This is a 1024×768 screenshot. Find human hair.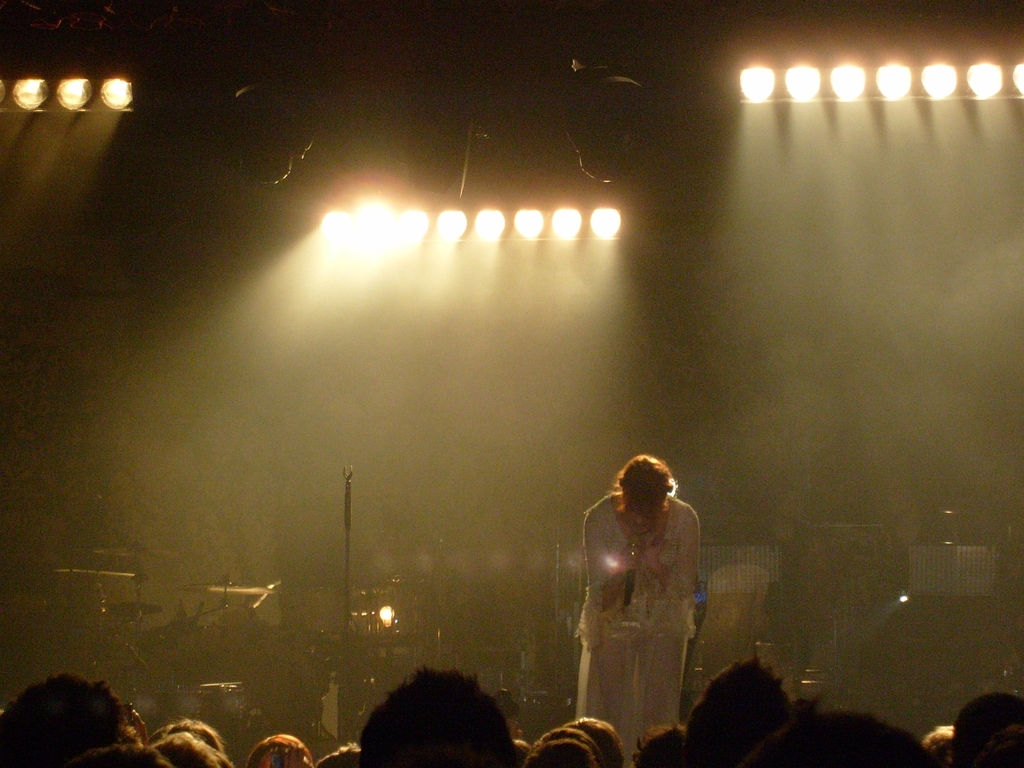
Bounding box: [x1=312, y1=740, x2=366, y2=767].
